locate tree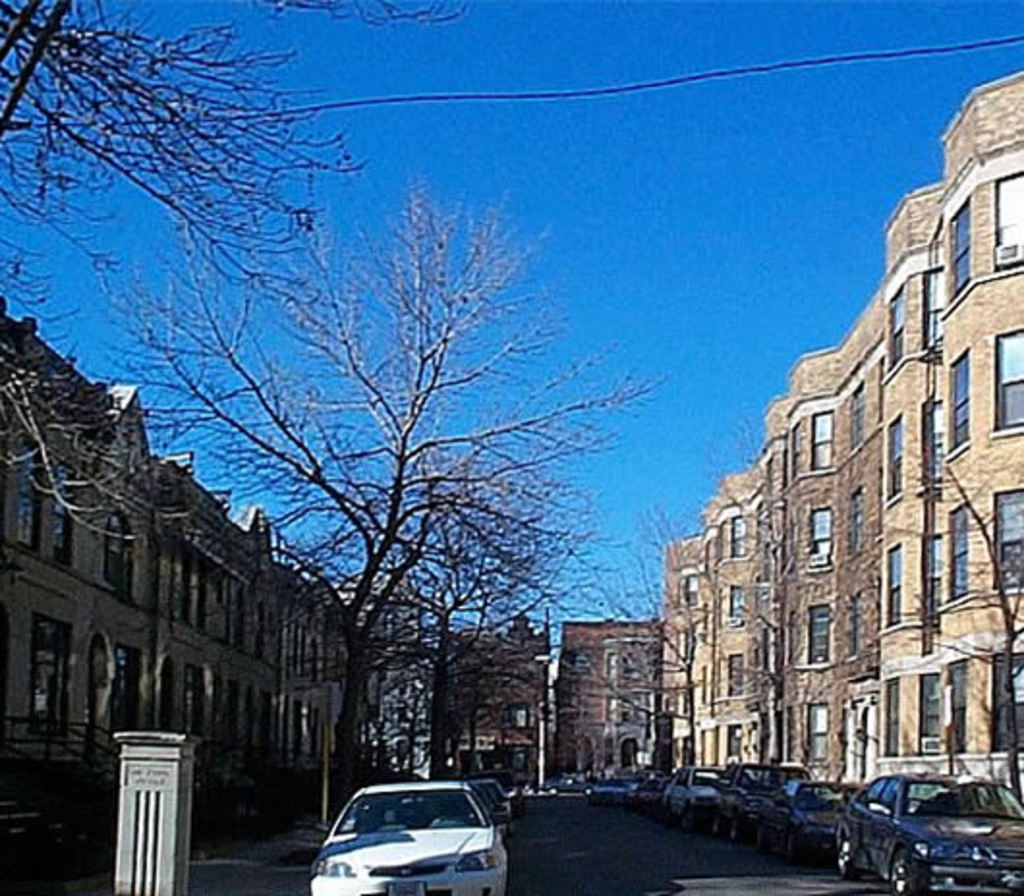
x1=935 y1=434 x2=1022 y2=819
